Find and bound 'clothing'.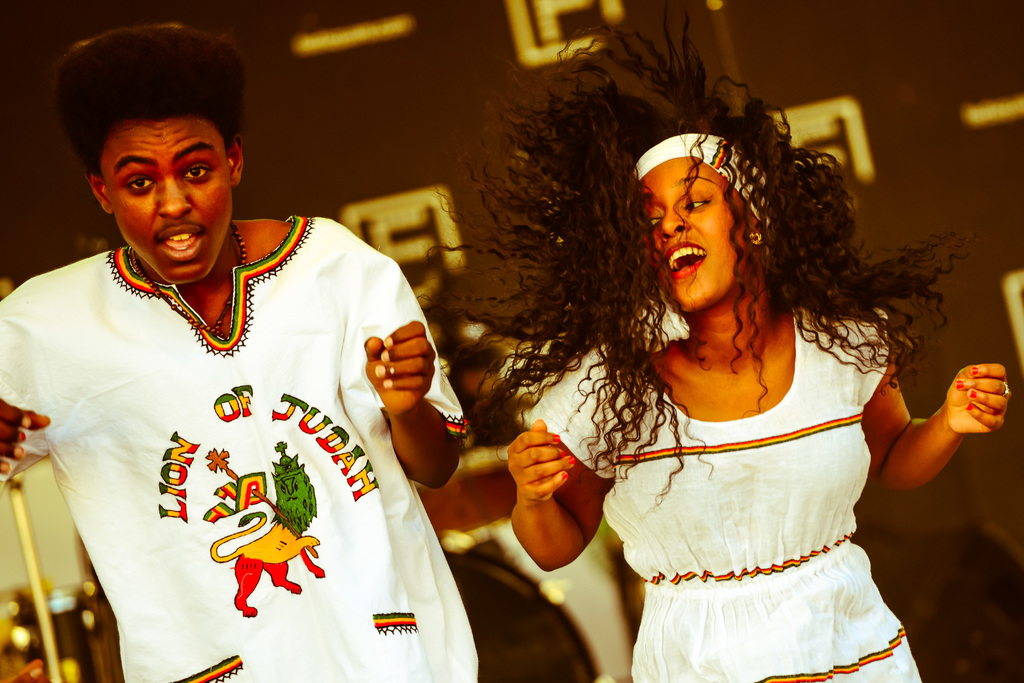
Bound: bbox=(555, 304, 924, 682).
